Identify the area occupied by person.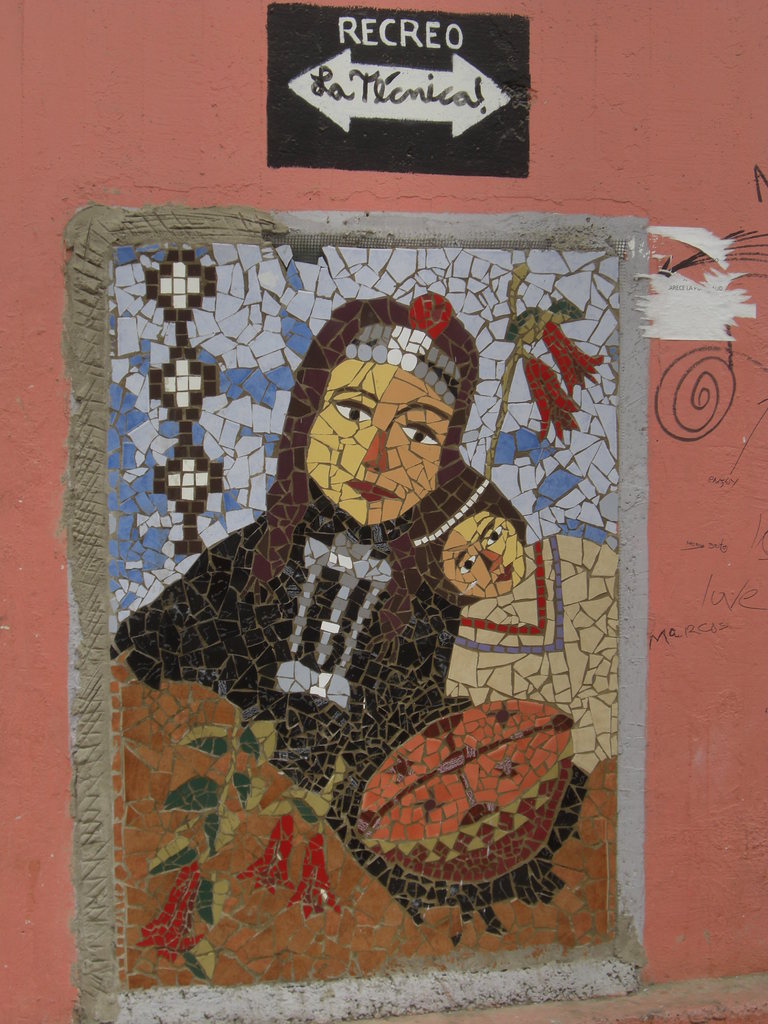
Area: region(403, 472, 619, 783).
